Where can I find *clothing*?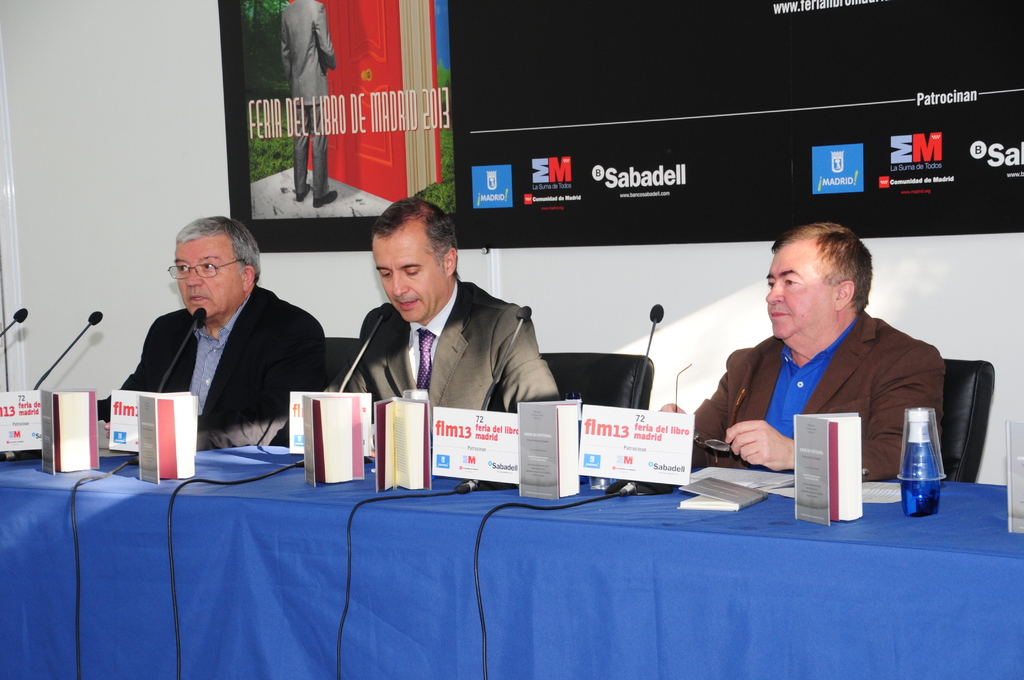
You can find it at 99, 286, 323, 450.
